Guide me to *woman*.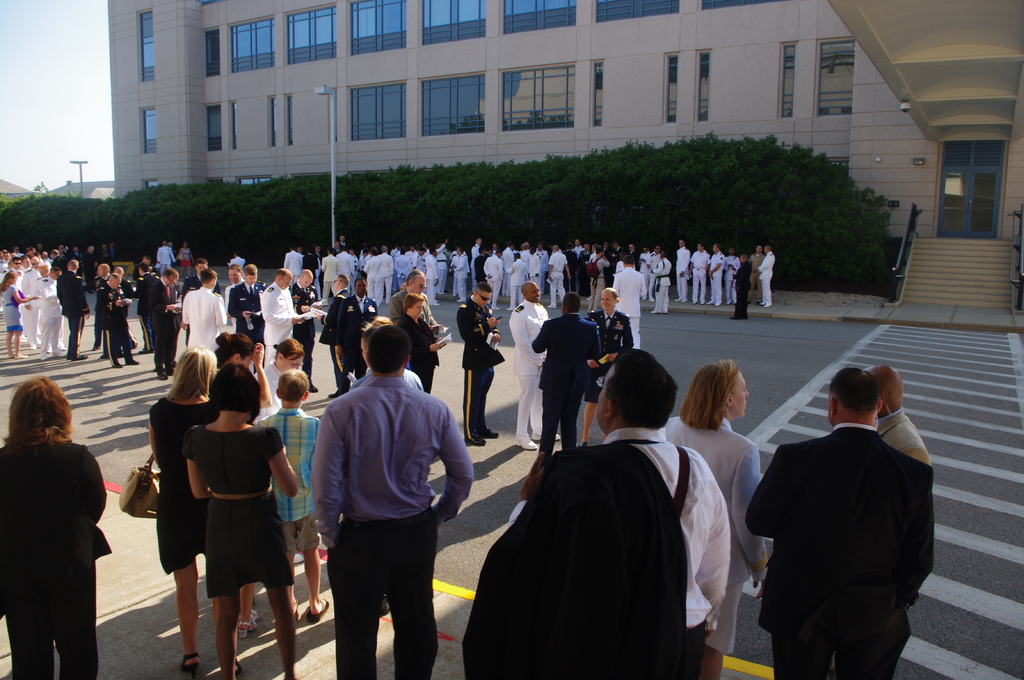
Guidance: (left=582, top=292, right=626, bottom=446).
